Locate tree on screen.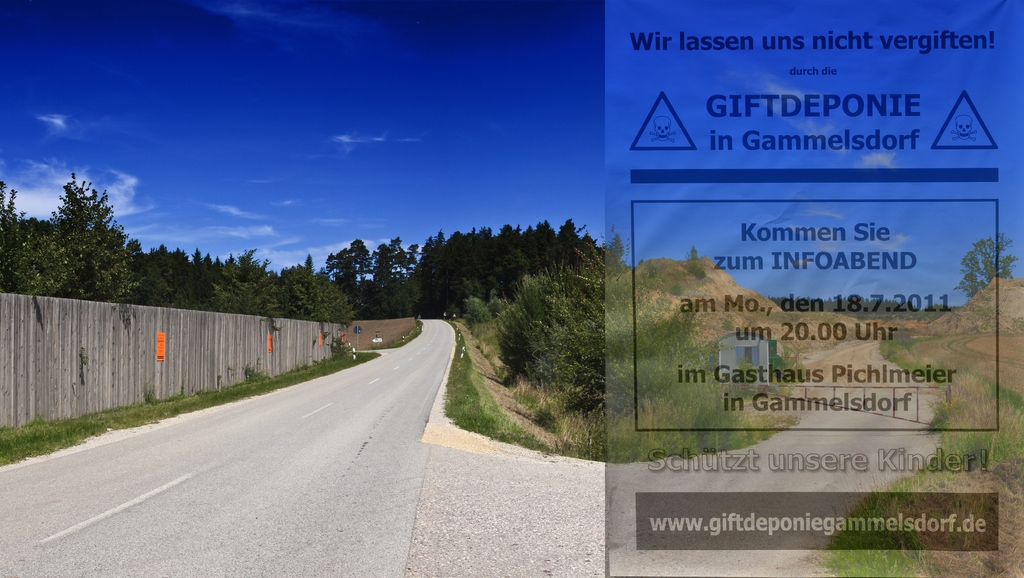
On screen at <bbox>279, 253, 357, 322</bbox>.
